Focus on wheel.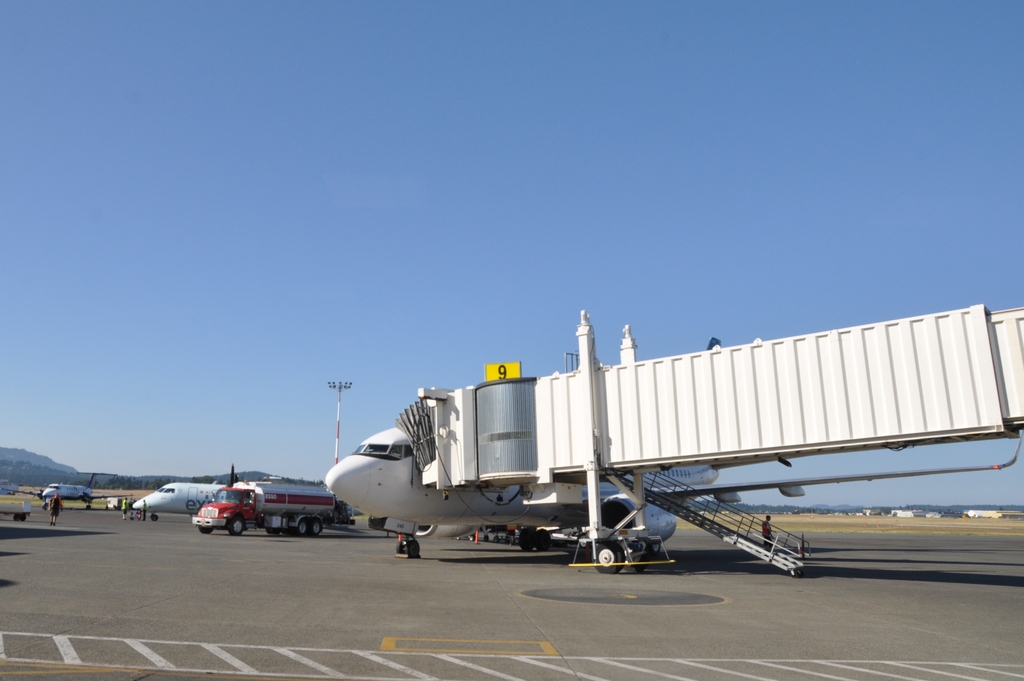
Focused at BBox(638, 535, 651, 554).
